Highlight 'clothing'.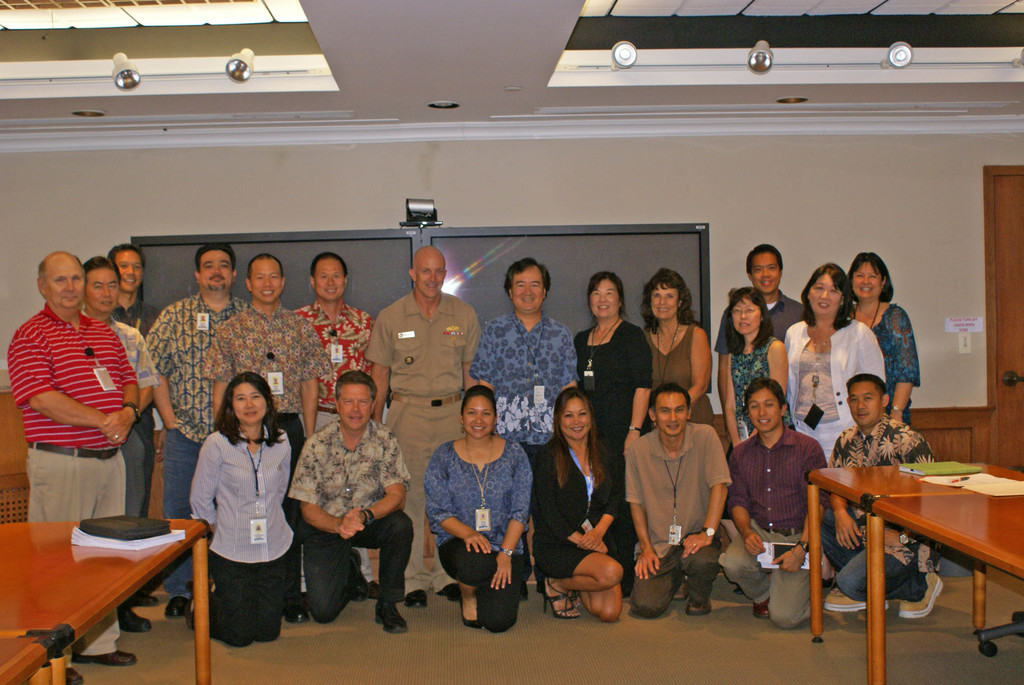
Highlighted region: rect(428, 436, 532, 633).
